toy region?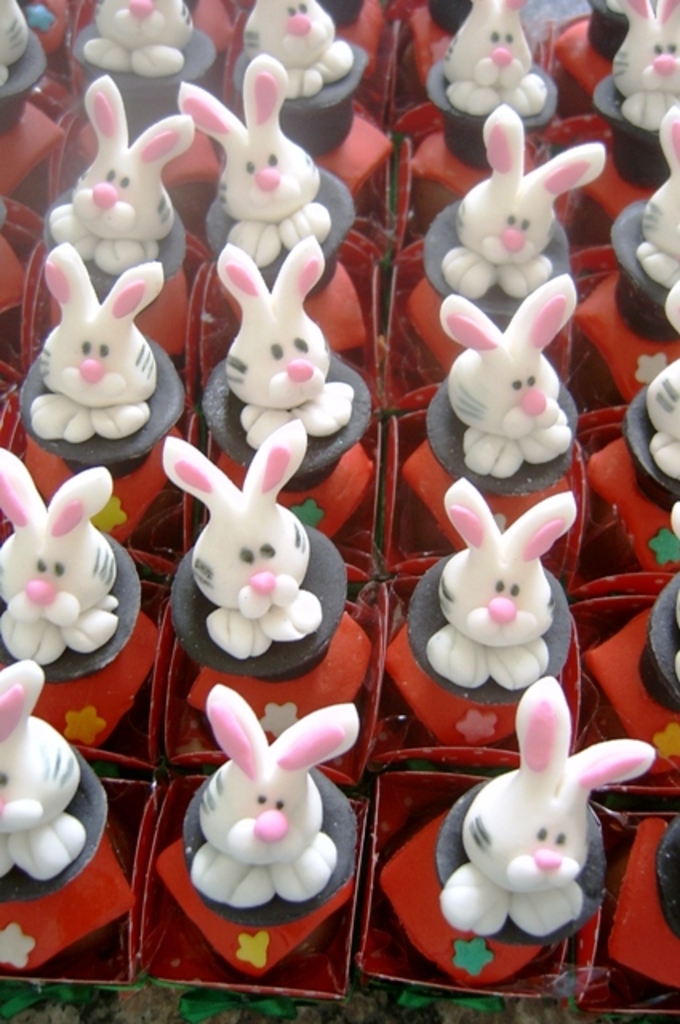
0:656:90:885
